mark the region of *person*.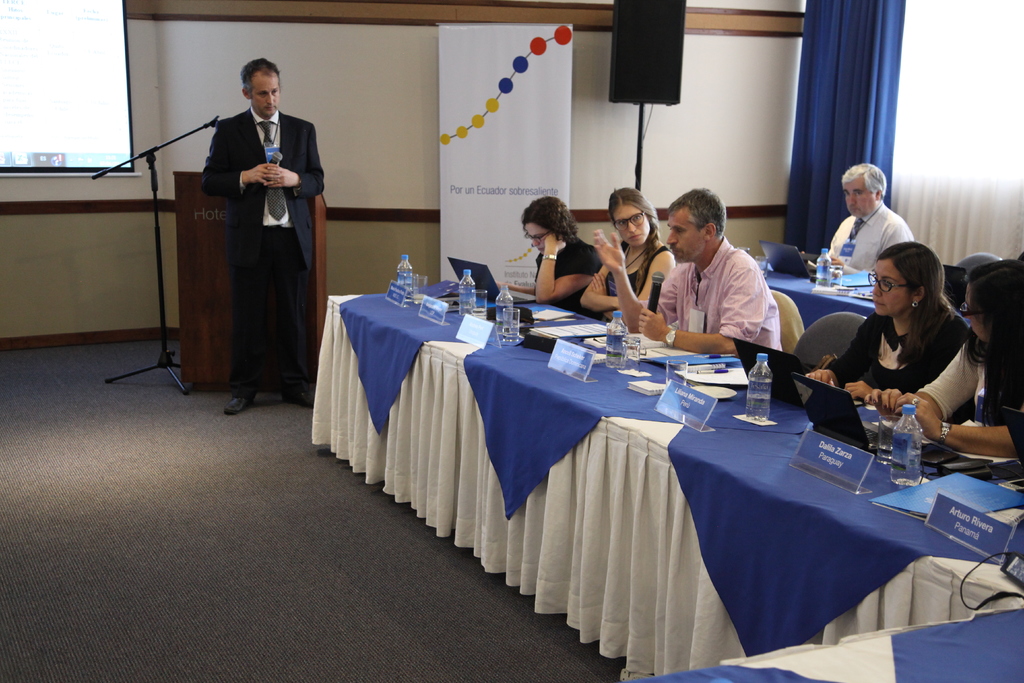
Region: <region>866, 262, 1023, 470</region>.
